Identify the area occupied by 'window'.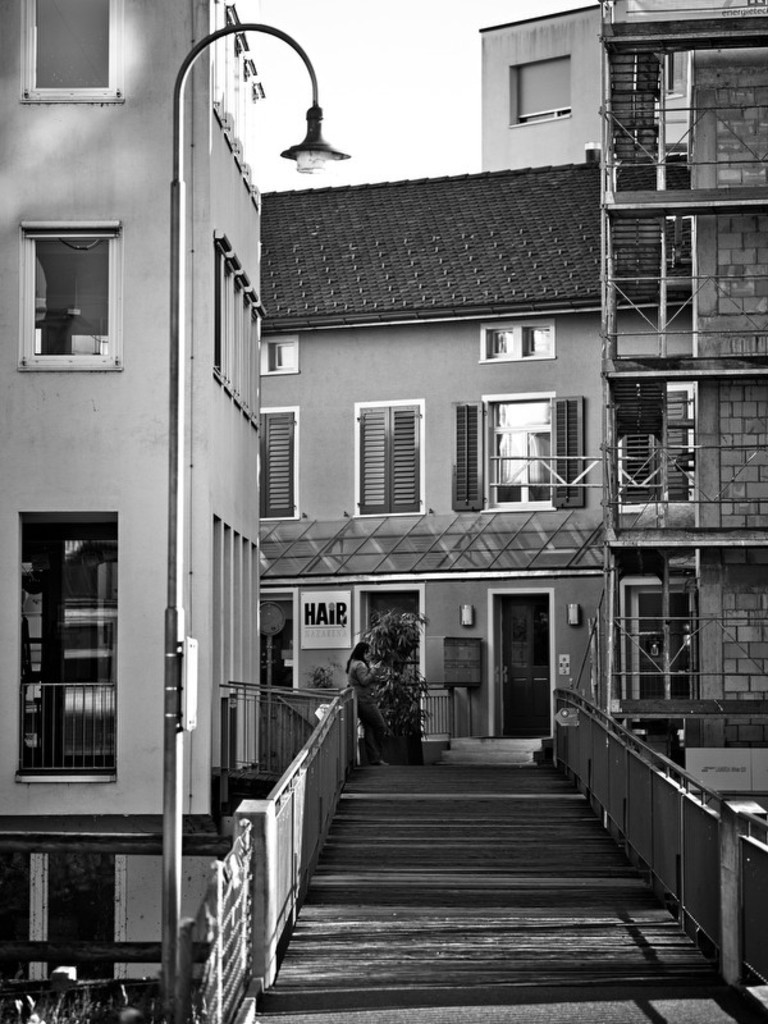
Area: (left=260, top=412, right=294, bottom=516).
